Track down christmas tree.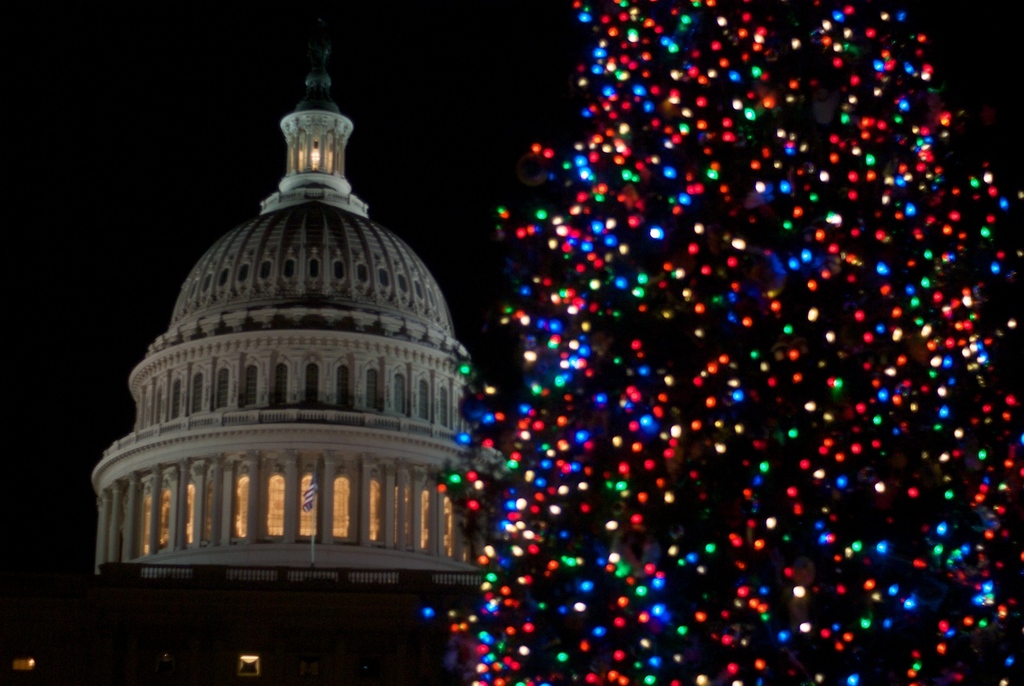
Tracked to [left=420, top=0, right=1023, bottom=685].
